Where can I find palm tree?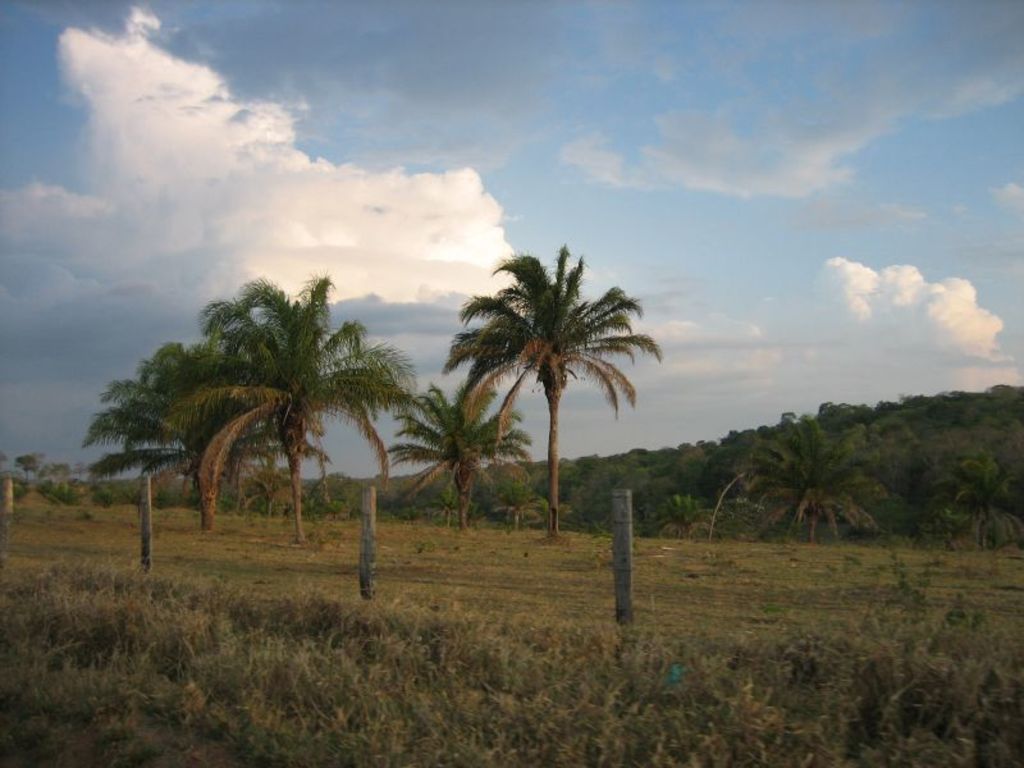
You can find it at bbox(461, 261, 640, 557).
